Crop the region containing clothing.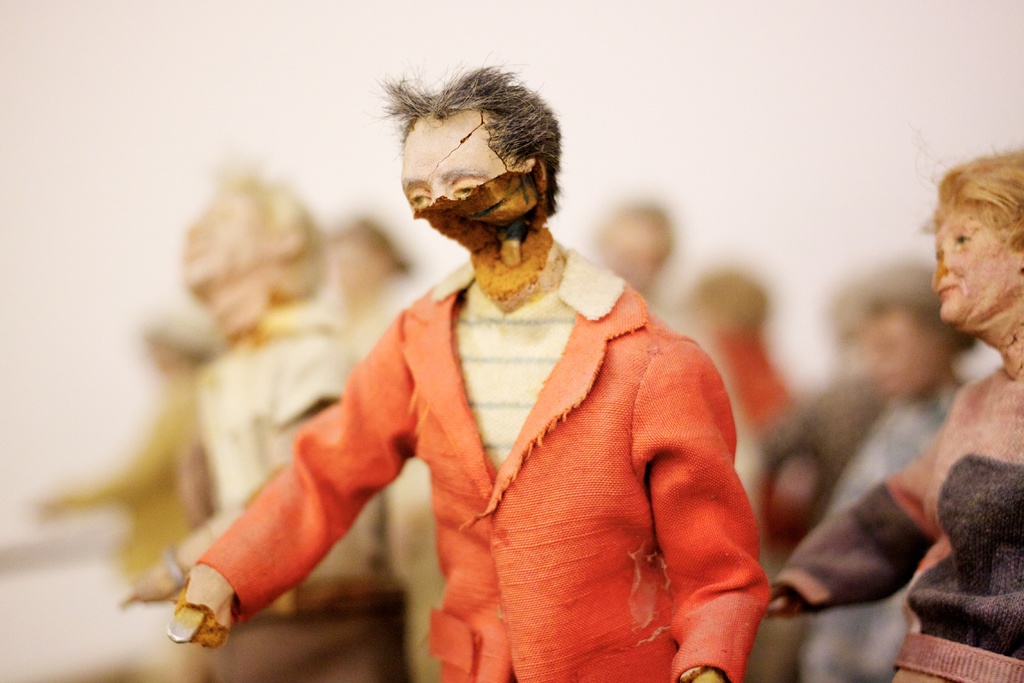
Crop region: bbox=(278, 214, 760, 655).
